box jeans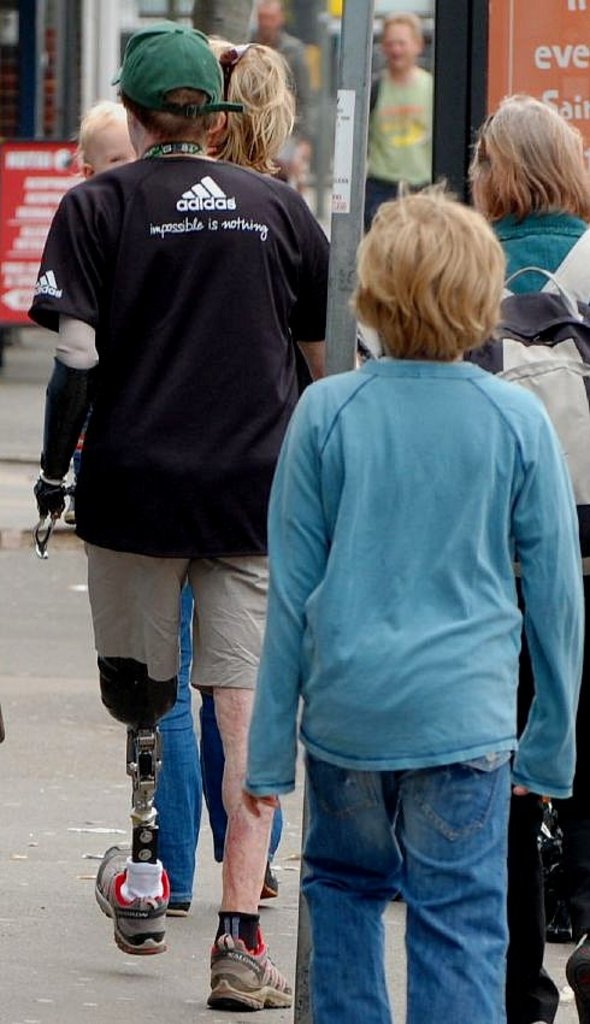
left=148, top=588, right=203, bottom=898
